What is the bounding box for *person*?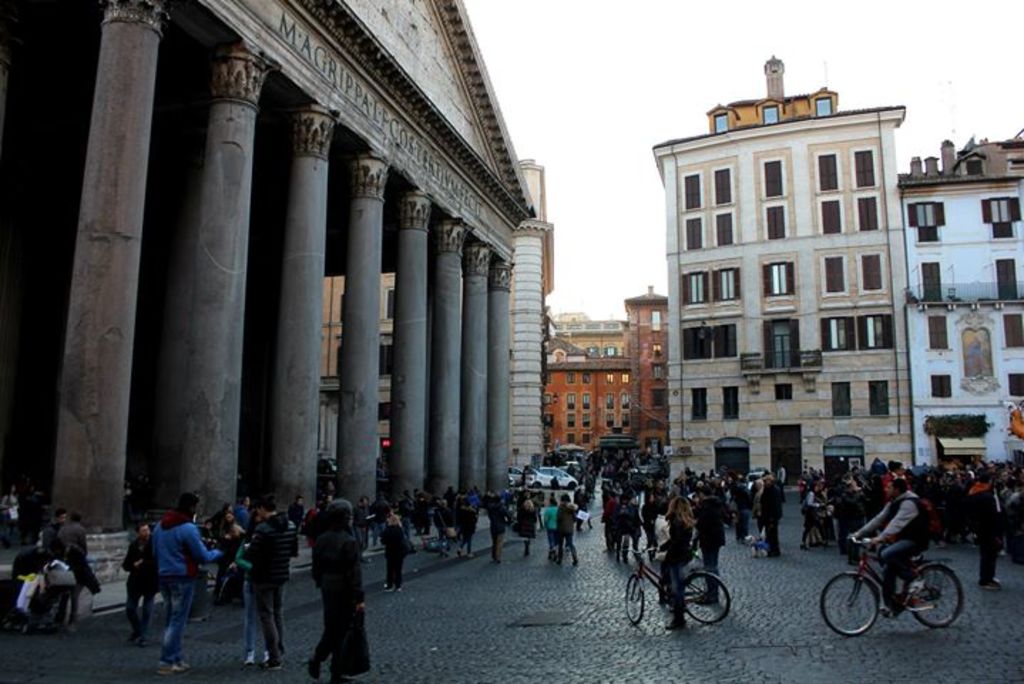
locate(44, 551, 74, 628).
